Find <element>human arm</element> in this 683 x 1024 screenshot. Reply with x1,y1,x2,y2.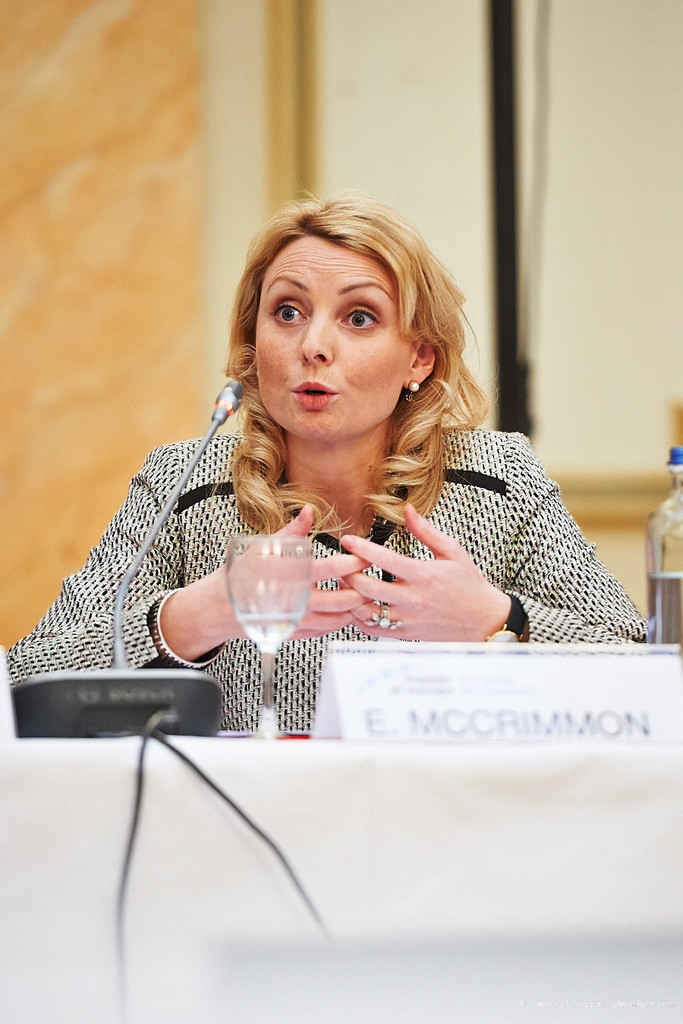
332,432,659,654.
